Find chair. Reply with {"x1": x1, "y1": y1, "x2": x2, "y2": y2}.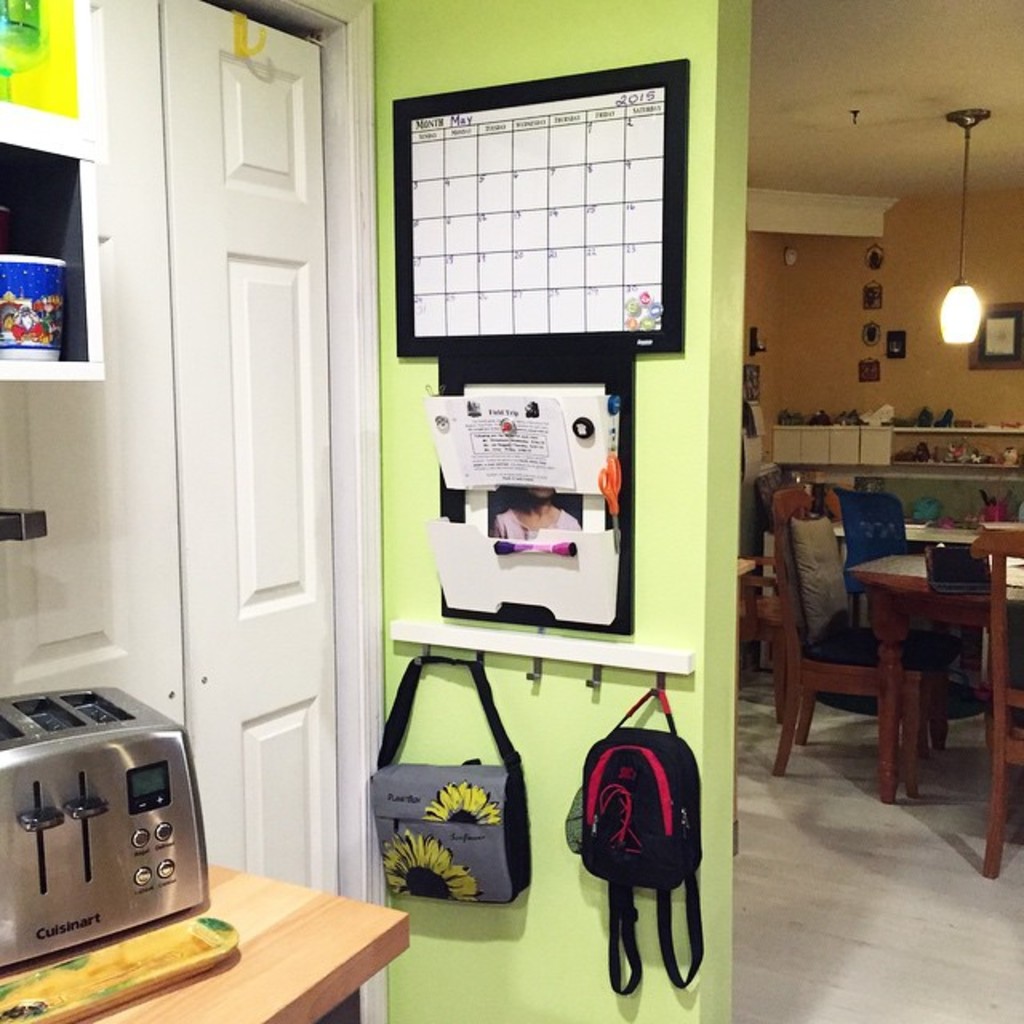
{"x1": 730, "y1": 490, "x2": 800, "y2": 739}.
